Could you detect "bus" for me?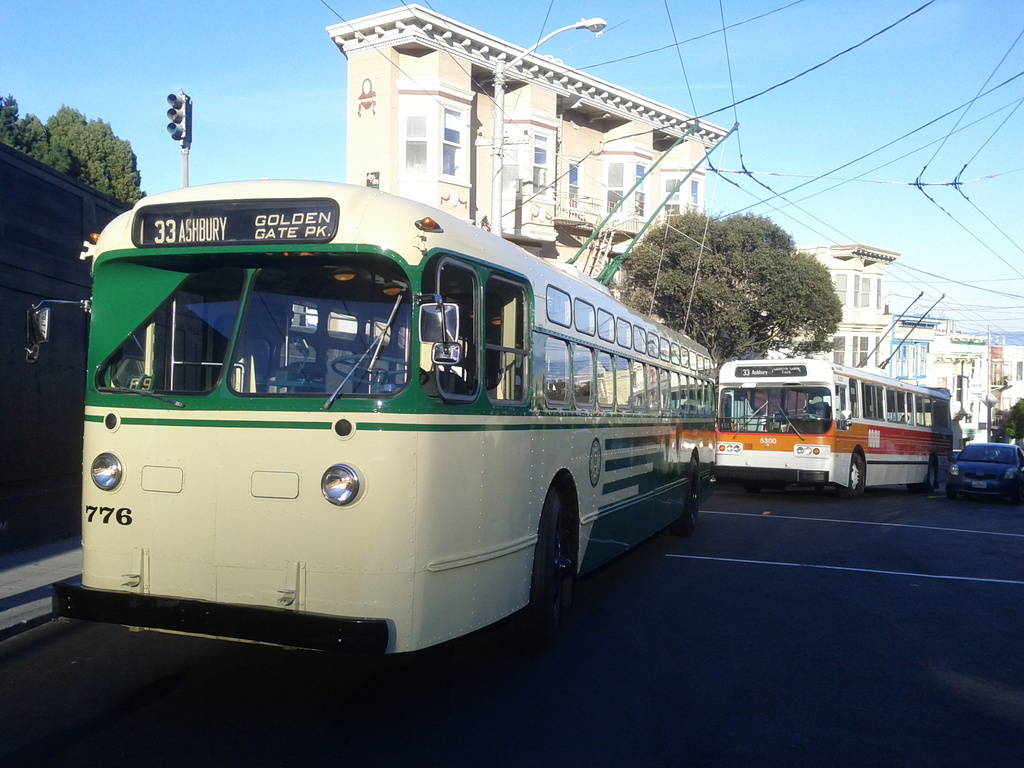
Detection result: {"x1": 721, "y1": 360, "x2": 953, "y2": 497}.
